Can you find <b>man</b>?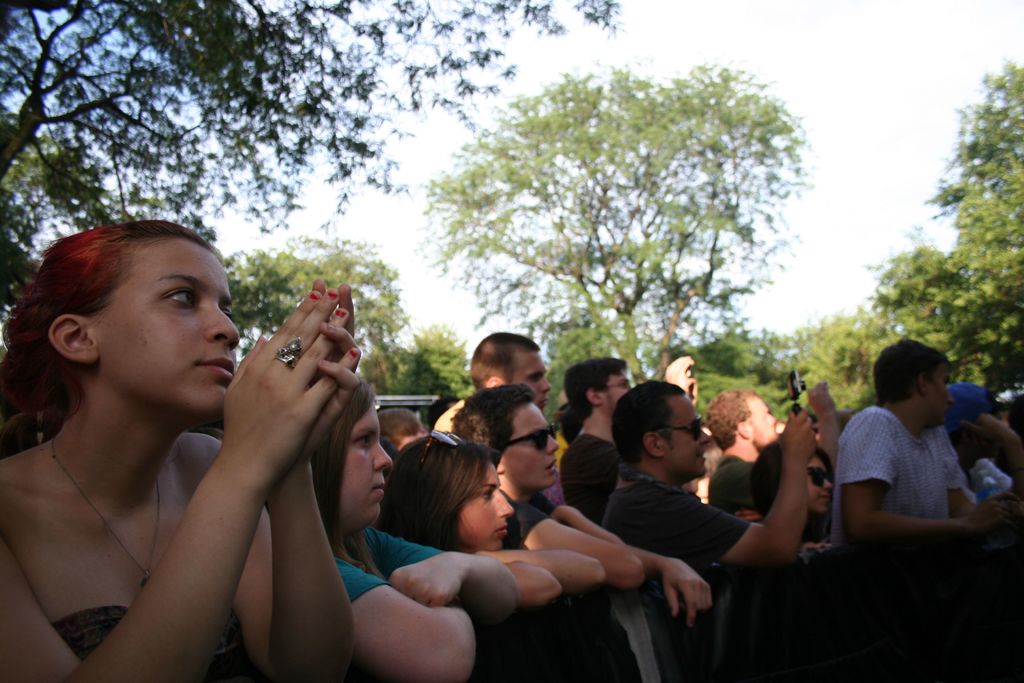
Yes, bounding box: x1=701 y1=374 x2=851 y2=554.
